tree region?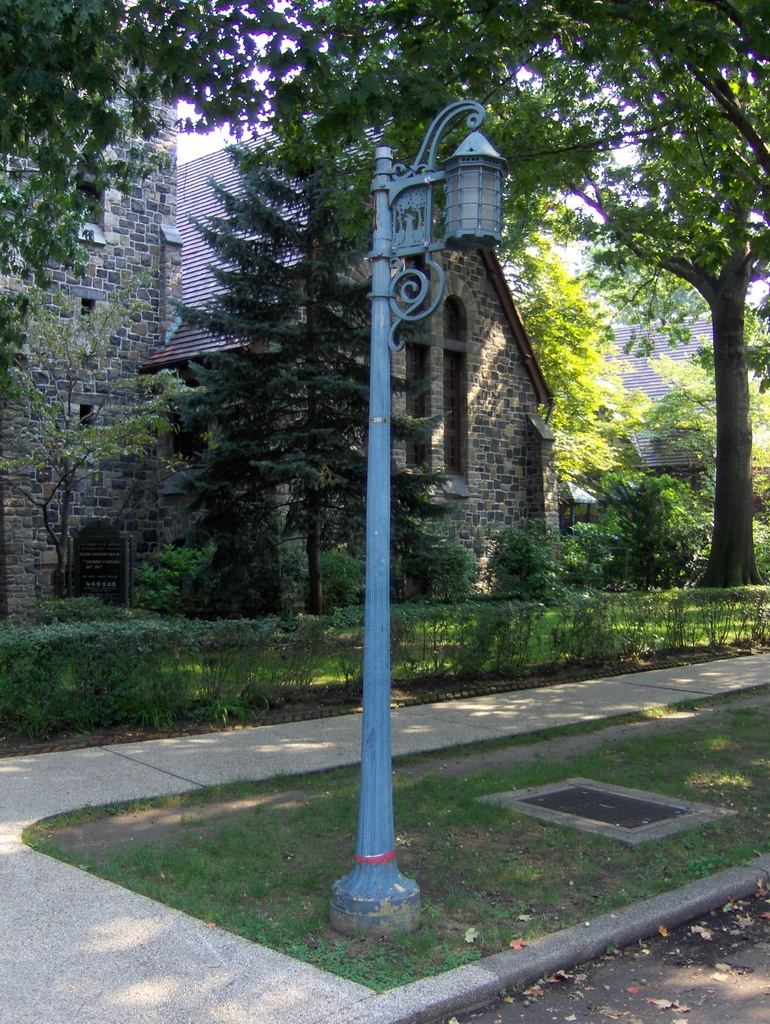
<box>674,312,769,556</box>
